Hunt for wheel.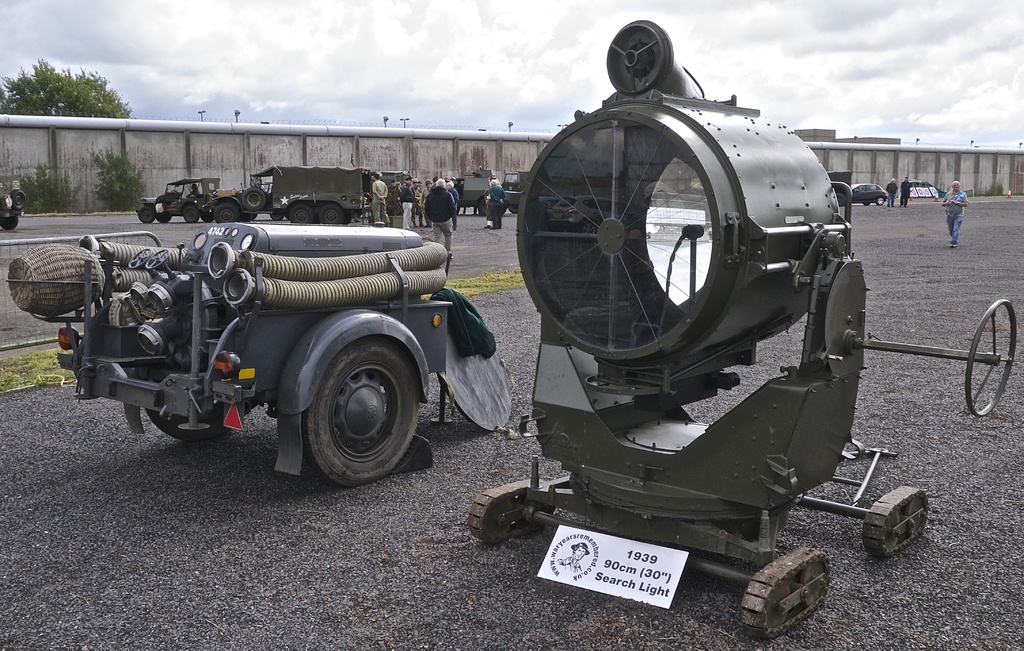
Hunted down at bbox=[156, 212, 171, 221].
